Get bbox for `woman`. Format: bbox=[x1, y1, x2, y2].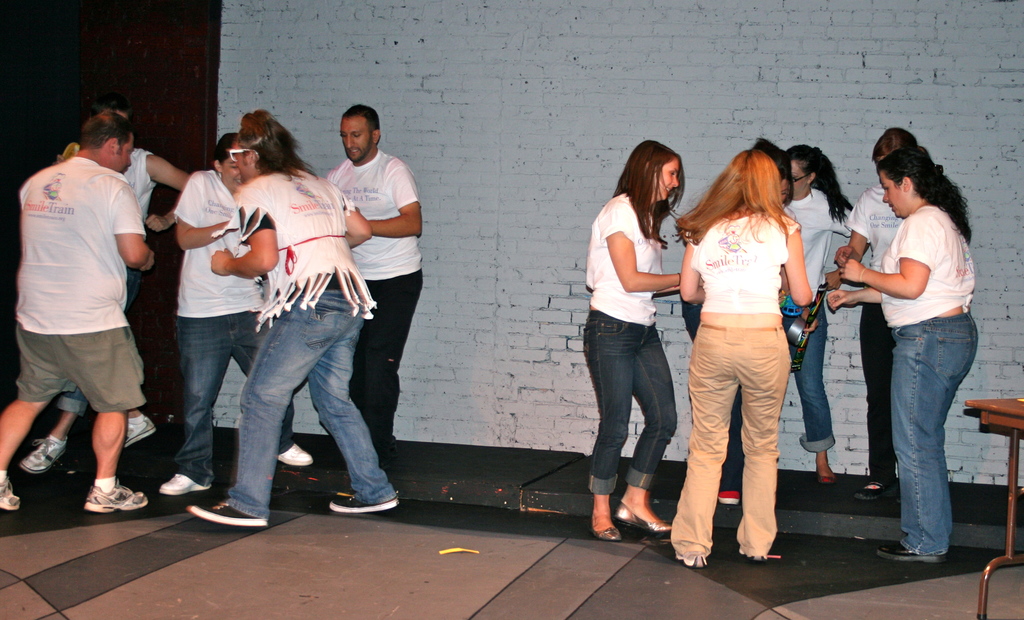
bbox=[828, 146, 973, 562].
